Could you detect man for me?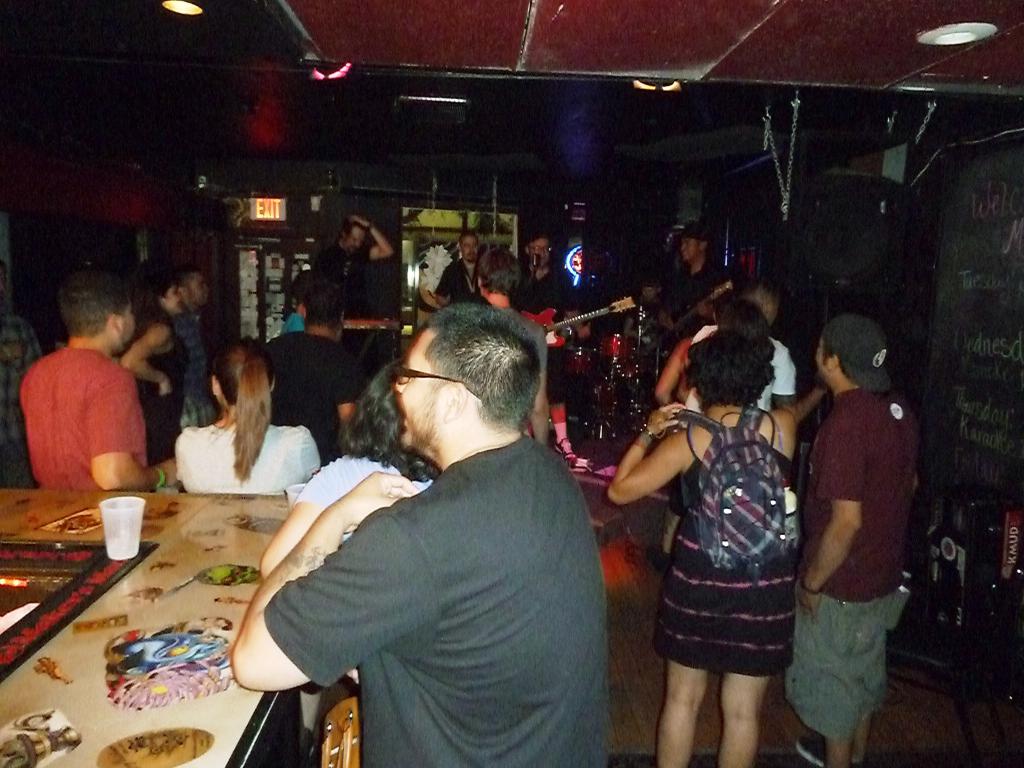
Detection result: (230, 299, 611, 767).
